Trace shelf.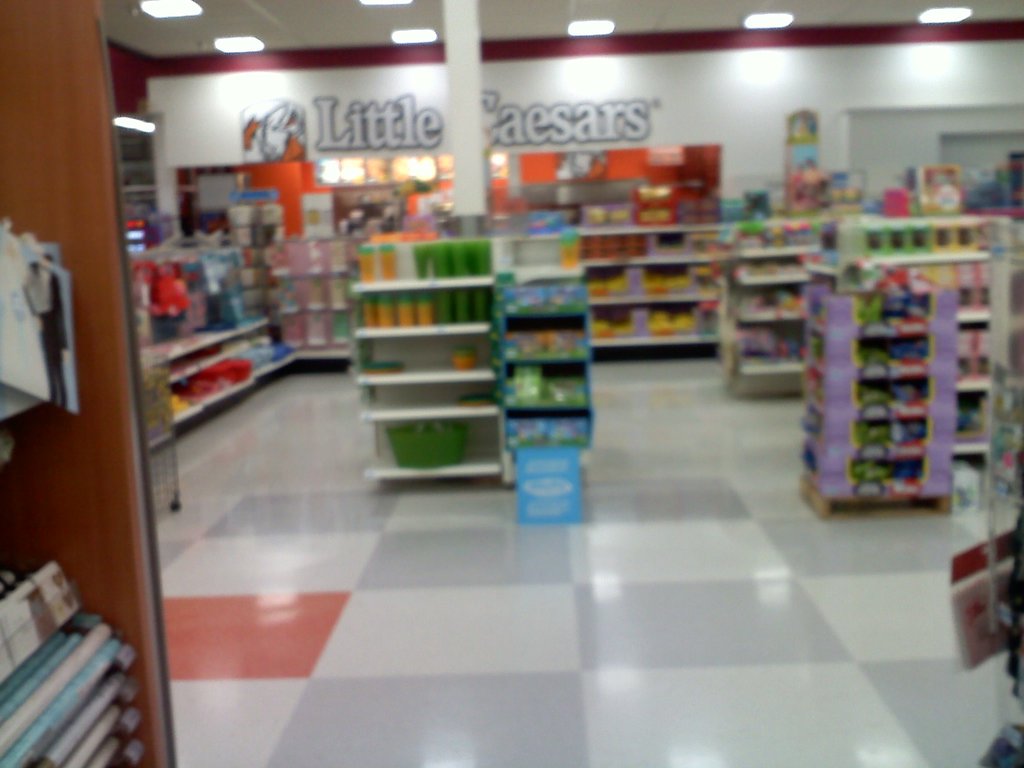
Traced to [504, 225, 712, 342].
